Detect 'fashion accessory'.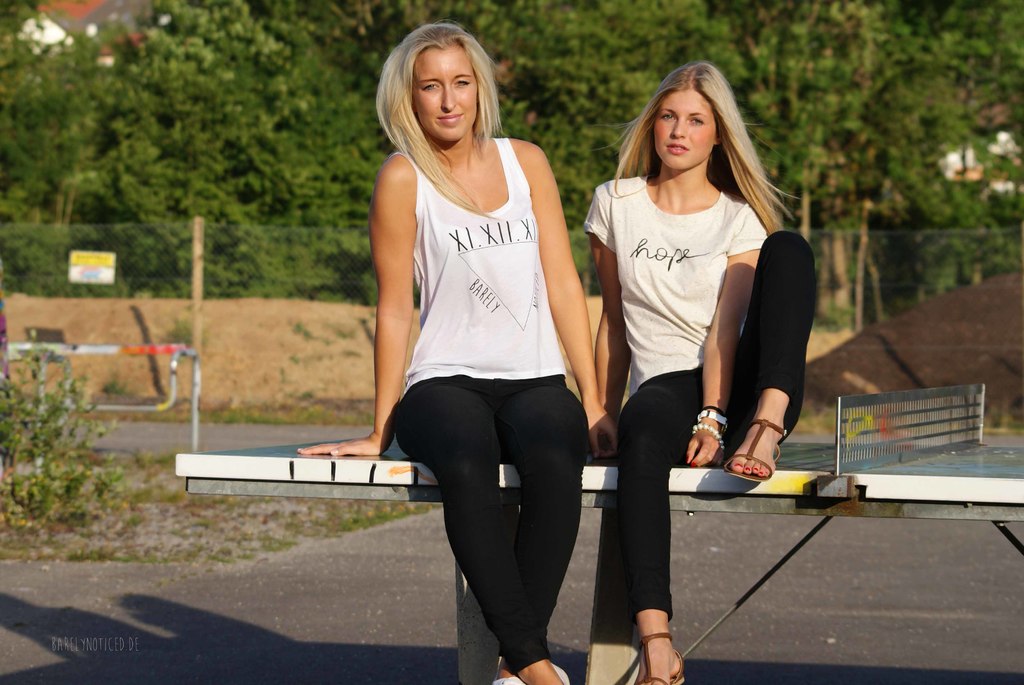
Detected at 724:424:788:488.
